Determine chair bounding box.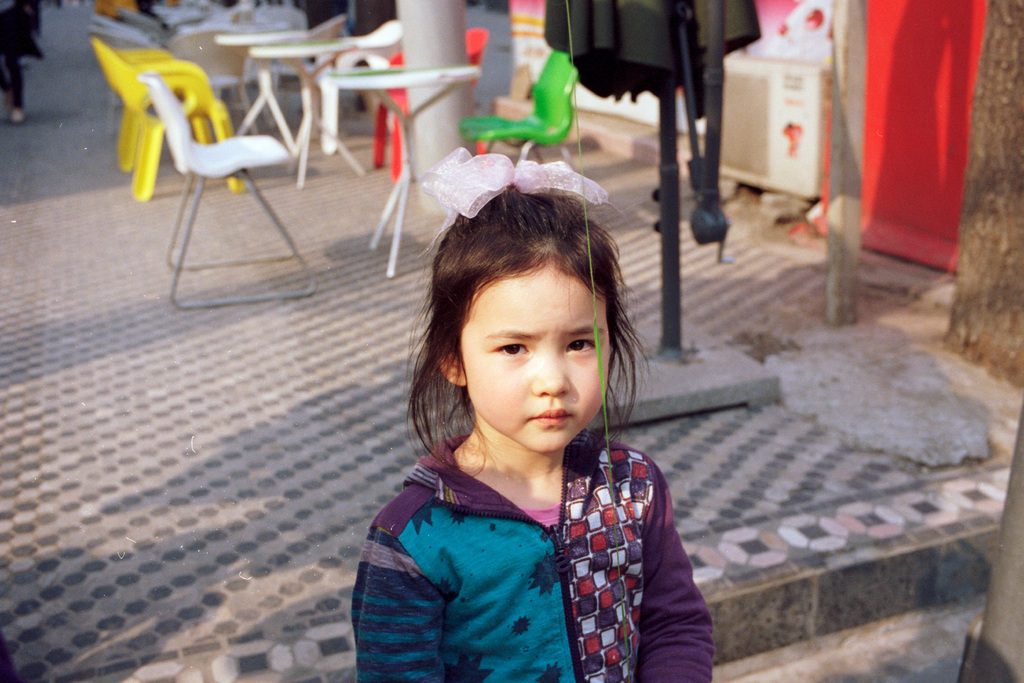
Determined: [93,36,244,199].
